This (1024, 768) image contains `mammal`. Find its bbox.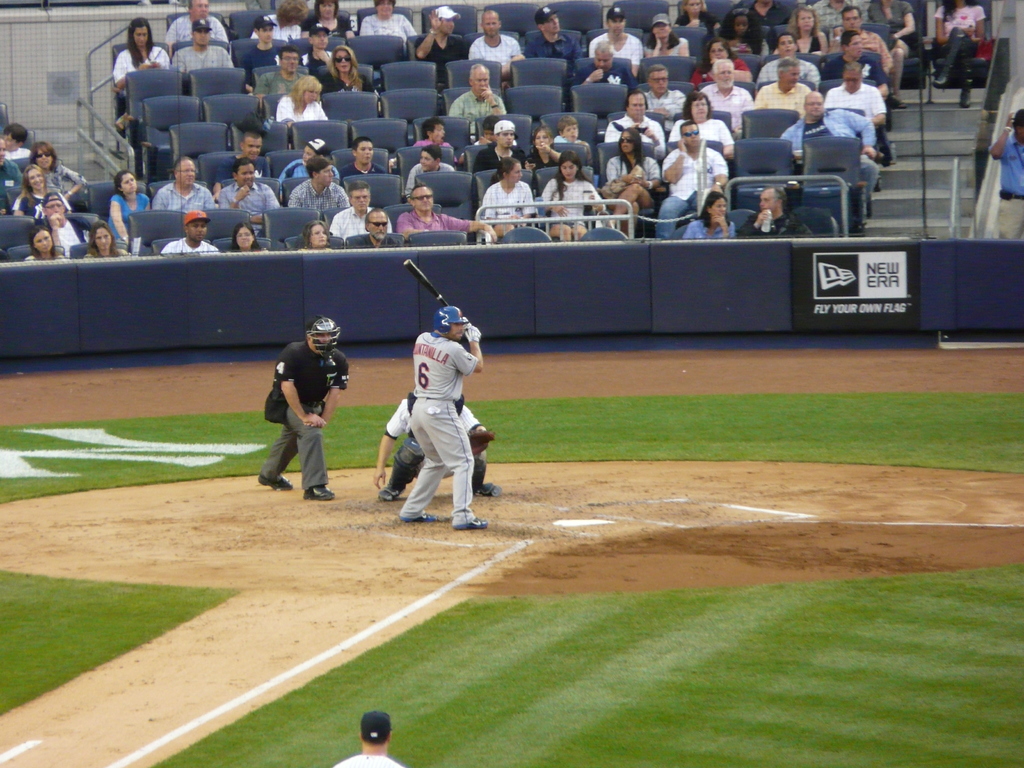
rect(610, 123, 663, 237).
